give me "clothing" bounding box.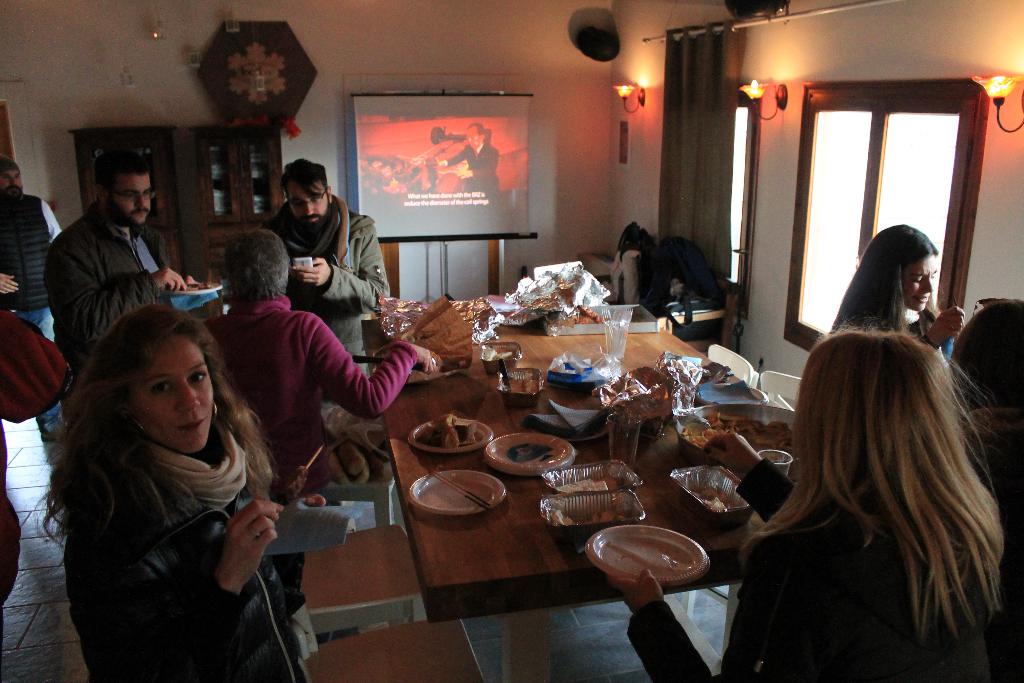
bbox=[43, 196, 172, 386].
